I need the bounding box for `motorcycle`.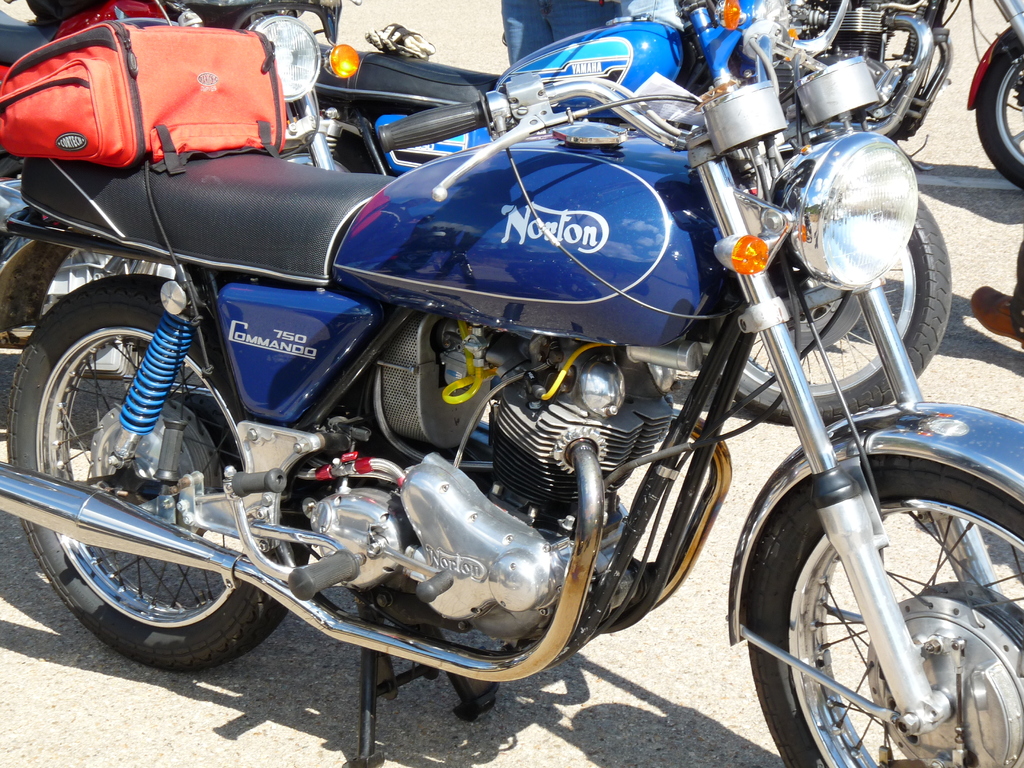
Here it is: [x1=764, y1=0, x2=1023, y2=191].
